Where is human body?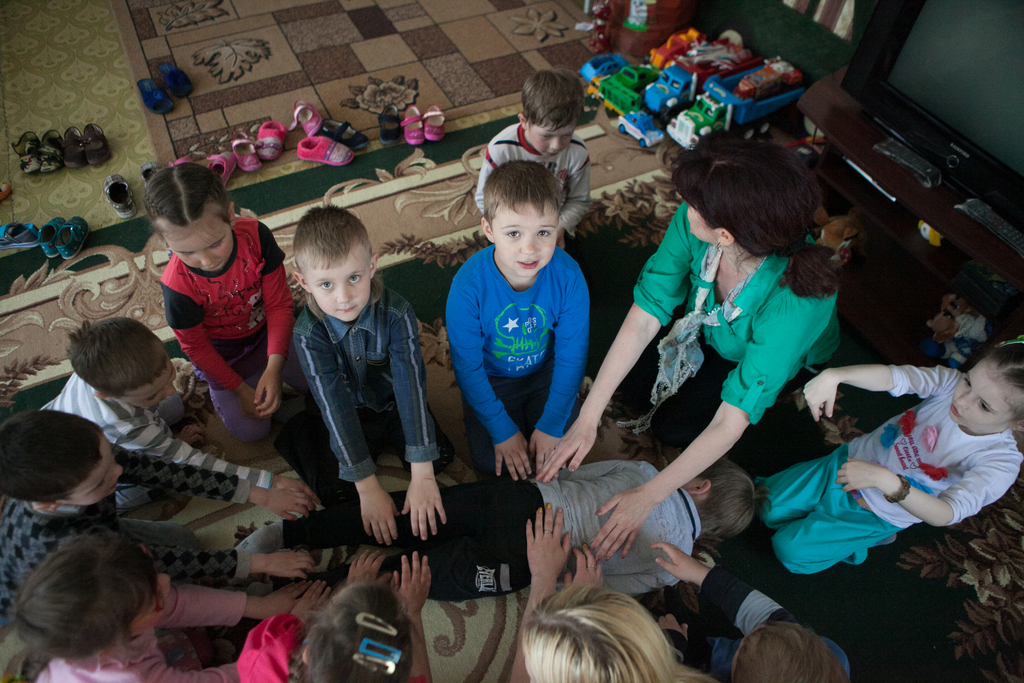
<region>497, 502, 710, 682</region>.
